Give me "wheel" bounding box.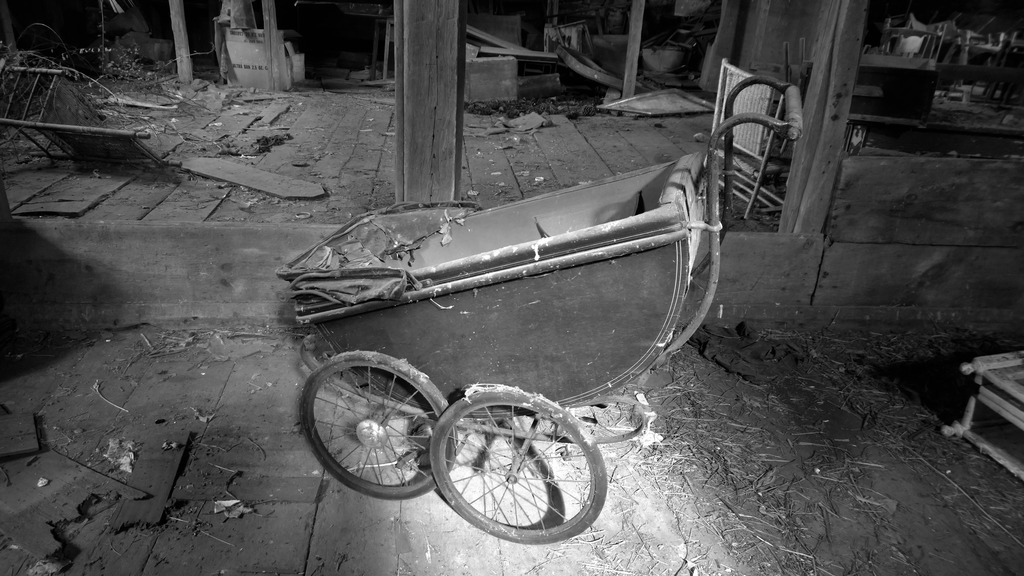
300 350 456 497.
